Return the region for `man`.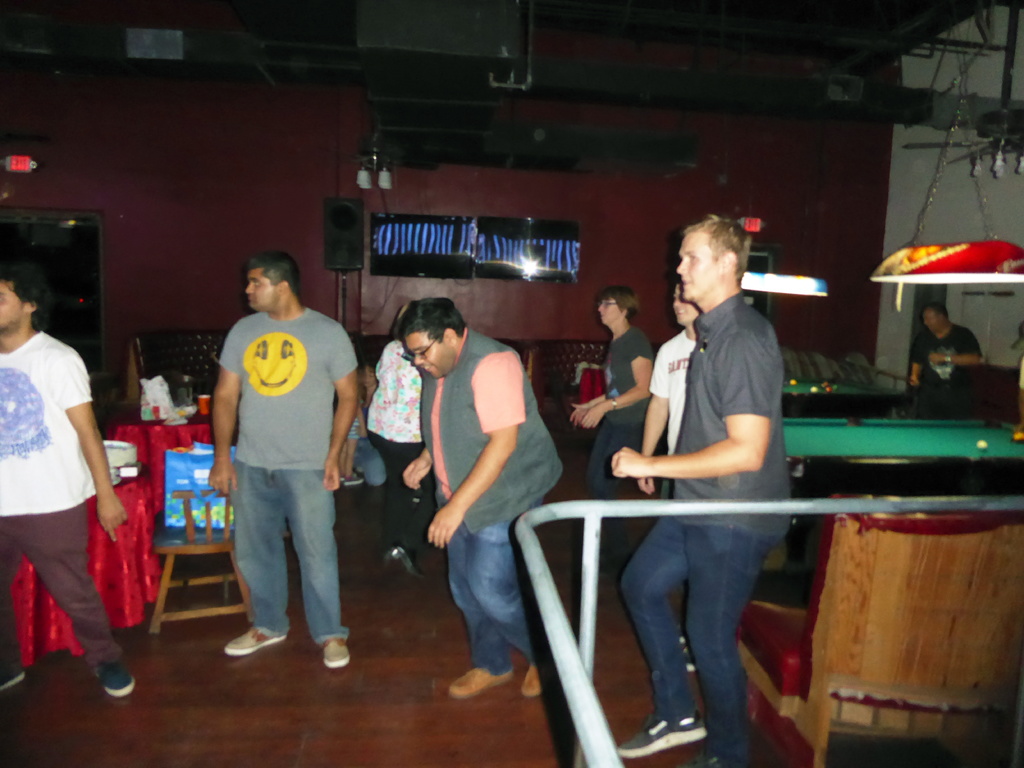
BBox(908, 303, 985, 420).
